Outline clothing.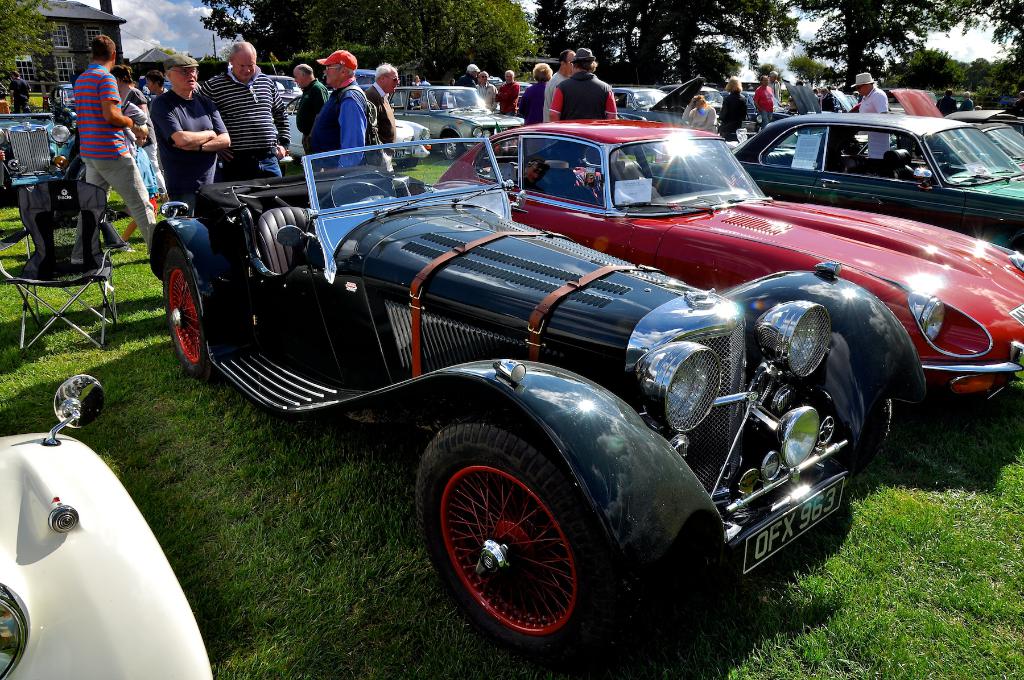
Outline: 815,91,836,113.
